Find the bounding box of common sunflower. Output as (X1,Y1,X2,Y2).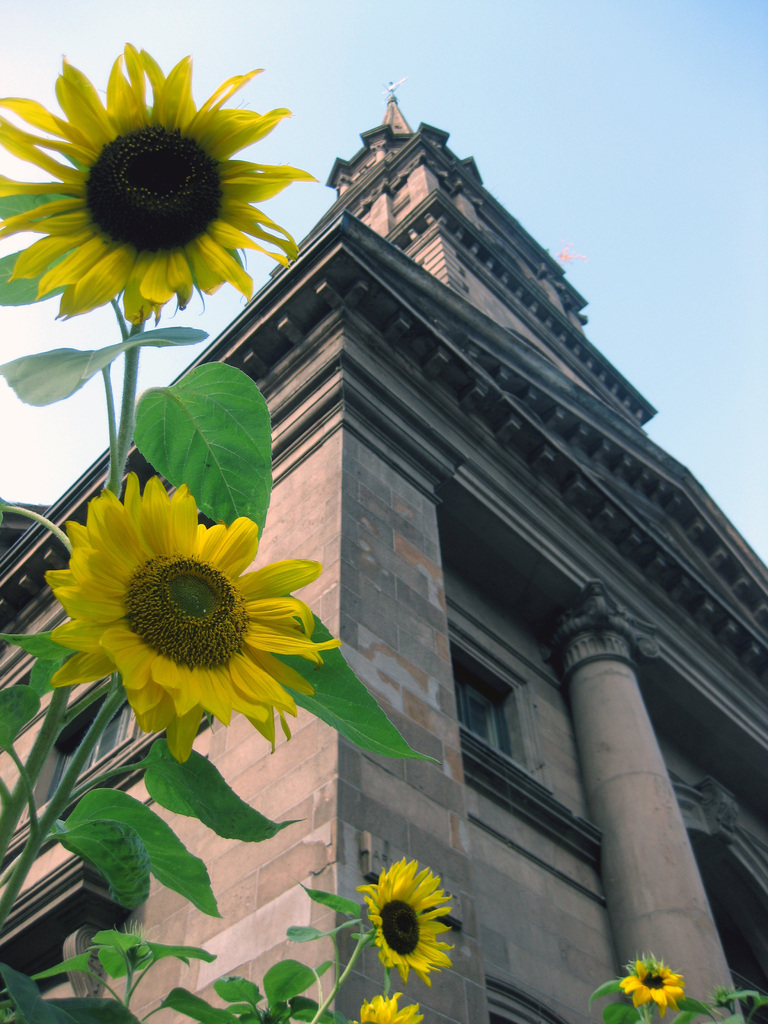
(351,982,420,1023).
